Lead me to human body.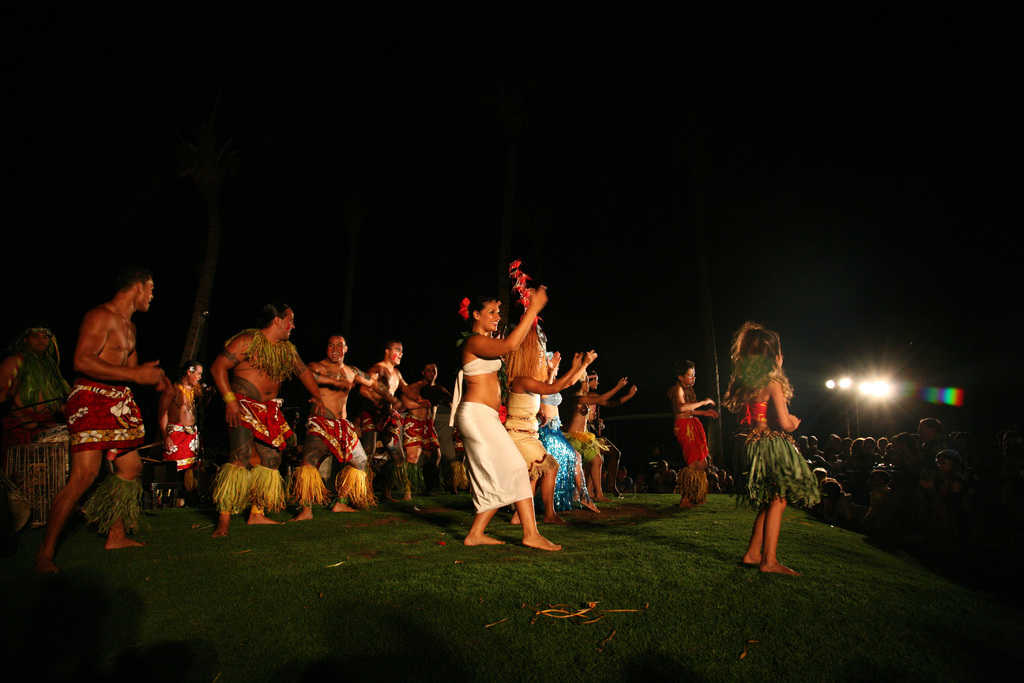
Lead to select_region(163, 355, 207, 504).
